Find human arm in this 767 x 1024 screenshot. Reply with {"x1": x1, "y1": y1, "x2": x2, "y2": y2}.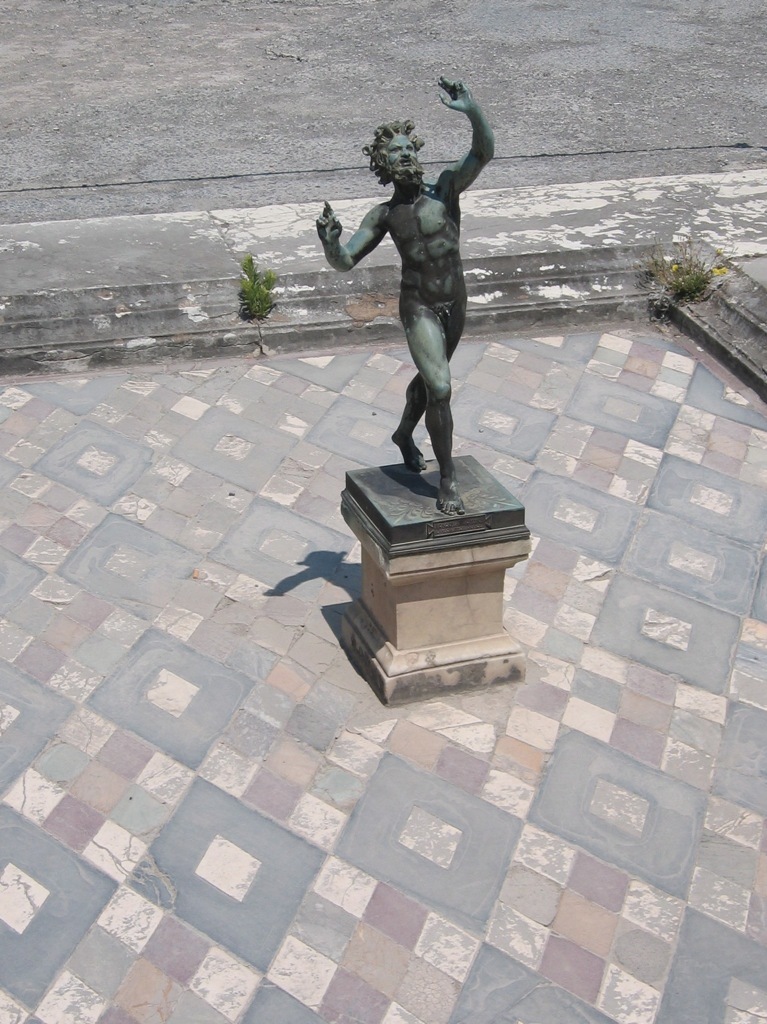
{"x1": 313, "y1": 196, "x2": 389, "y2": 281}.
